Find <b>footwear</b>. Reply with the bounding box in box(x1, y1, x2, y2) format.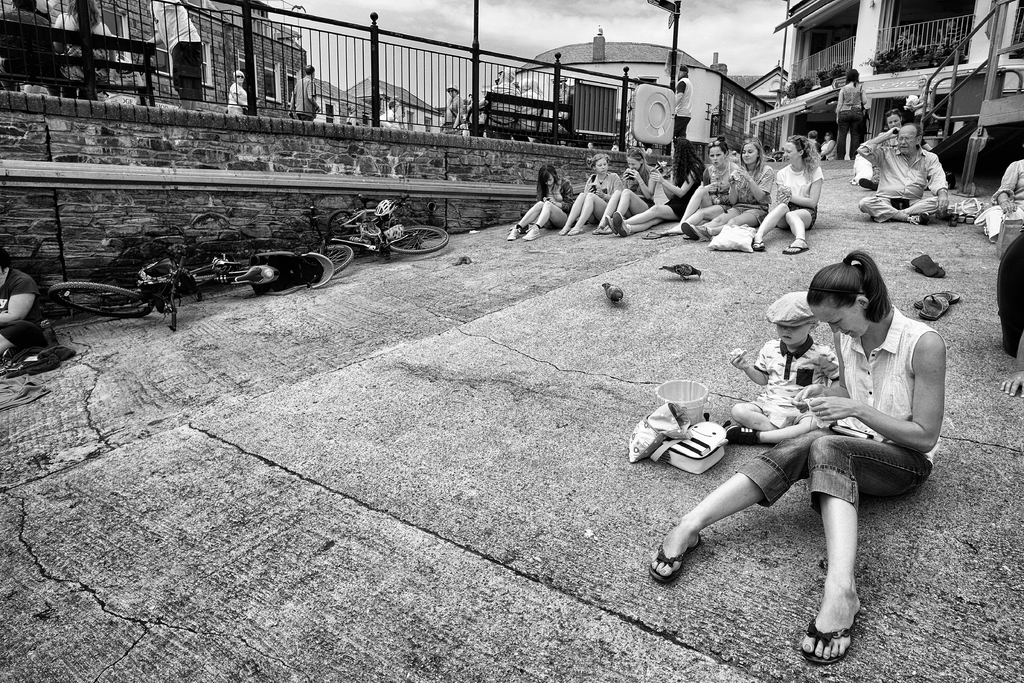
box(782, 243, 806, 254).
